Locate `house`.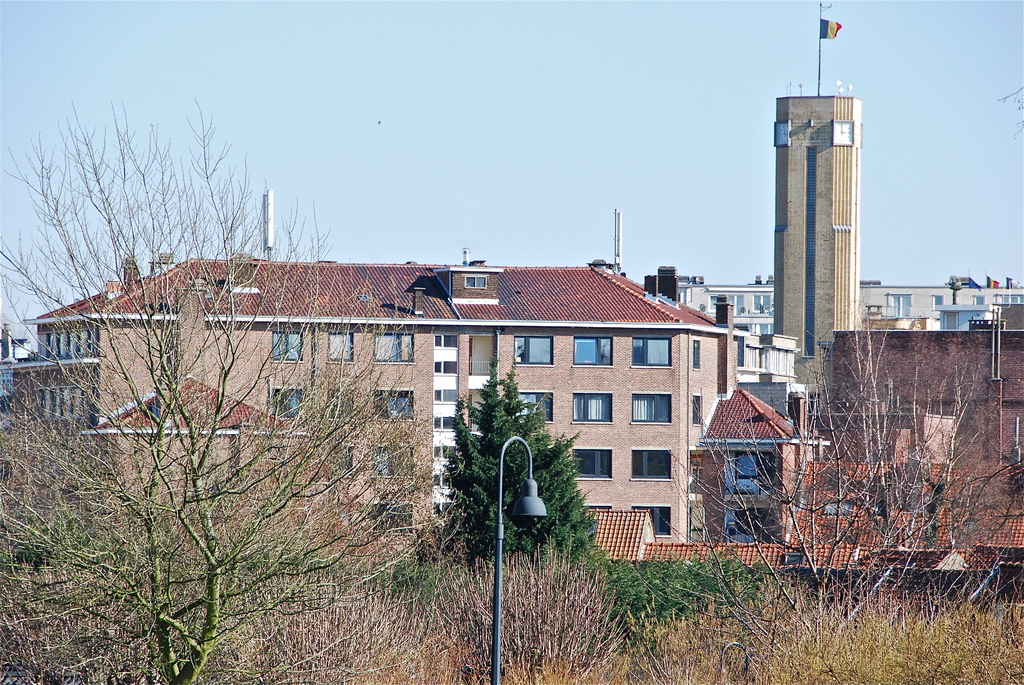
Bounding box: left=53, top=280, right=625, bottom=601.
